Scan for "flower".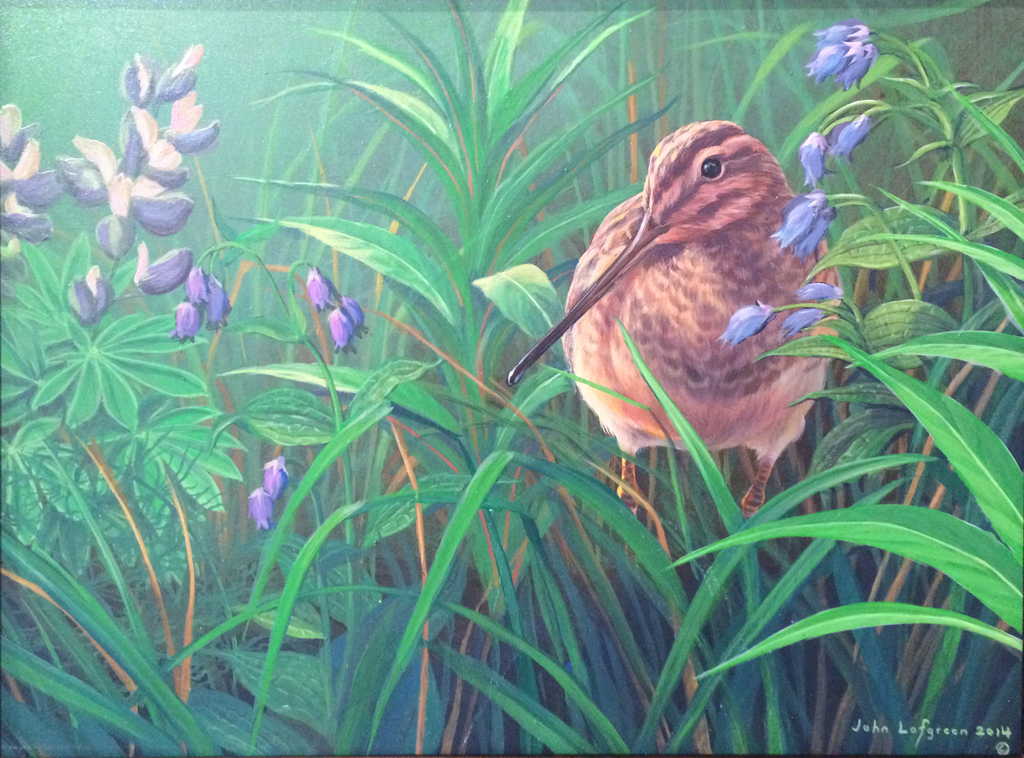
Scan result: region(801, 200, 844, 258).
